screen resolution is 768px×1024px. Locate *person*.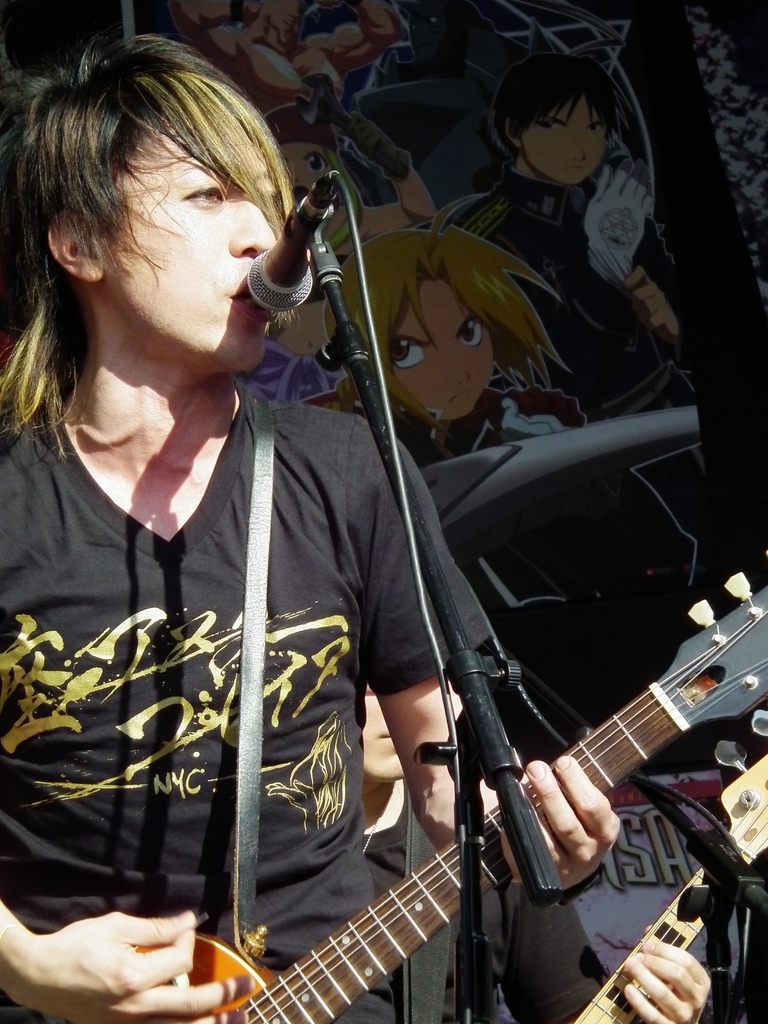
<bbox>362, 657, 710, 1023</bbox>.
